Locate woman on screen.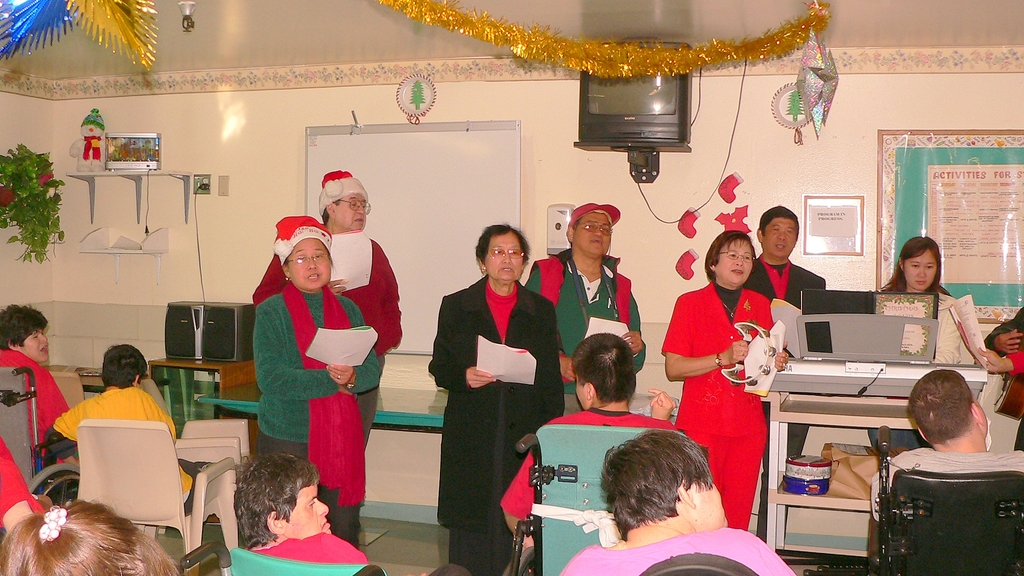
On screen at bbox=[257, 215, 388, 555].
